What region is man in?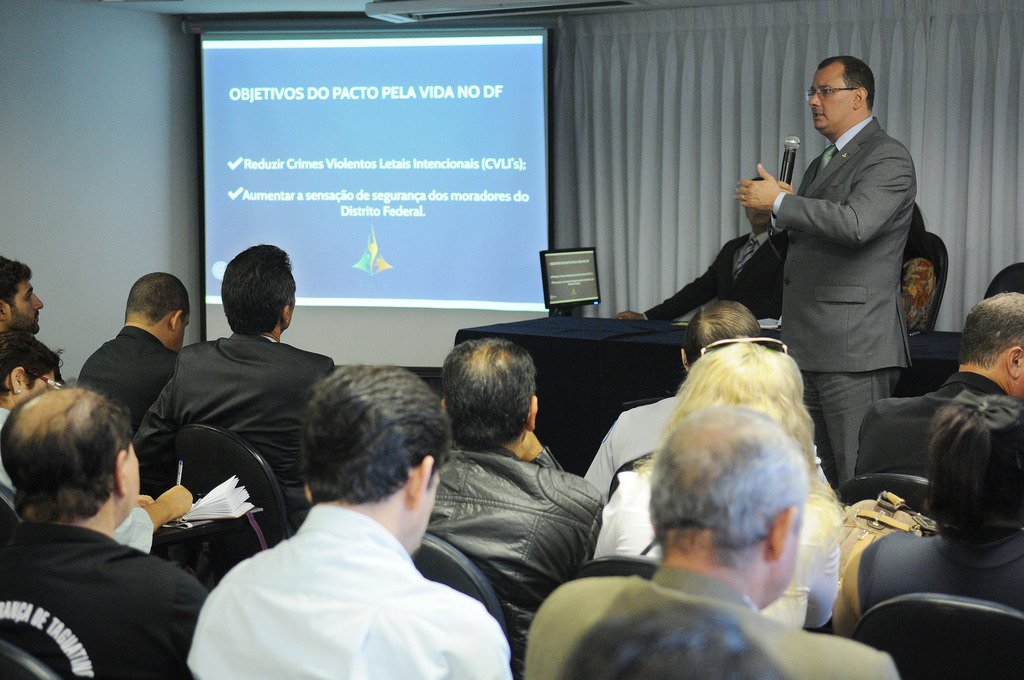
detection(576, 301, 838, 514).
